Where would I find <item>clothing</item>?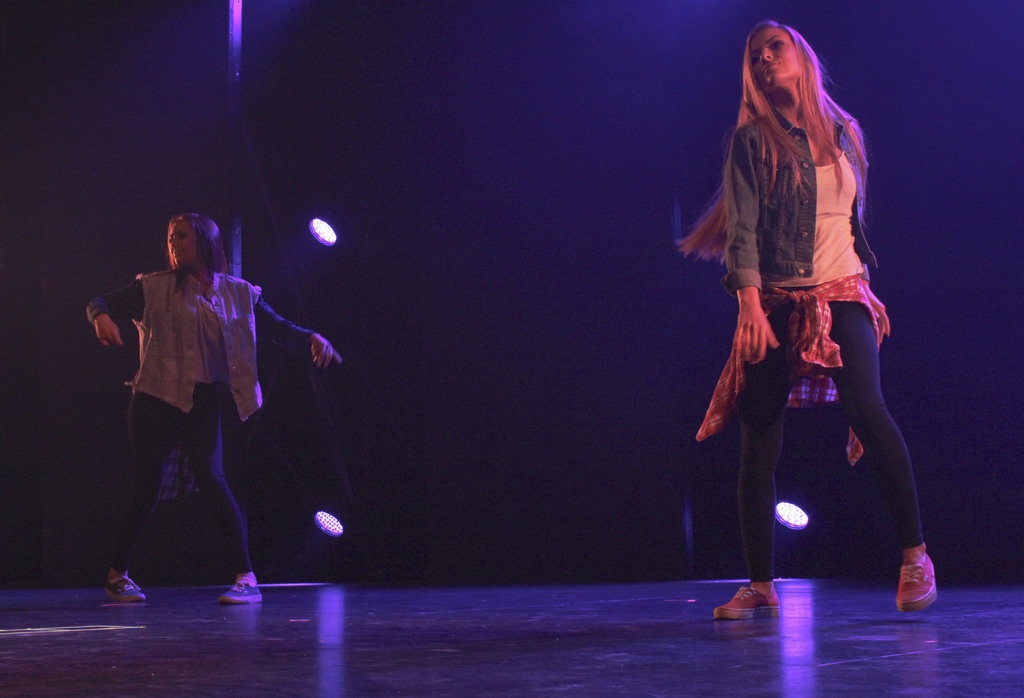
At x1=86, y1=270, x2=316, y2=574.
